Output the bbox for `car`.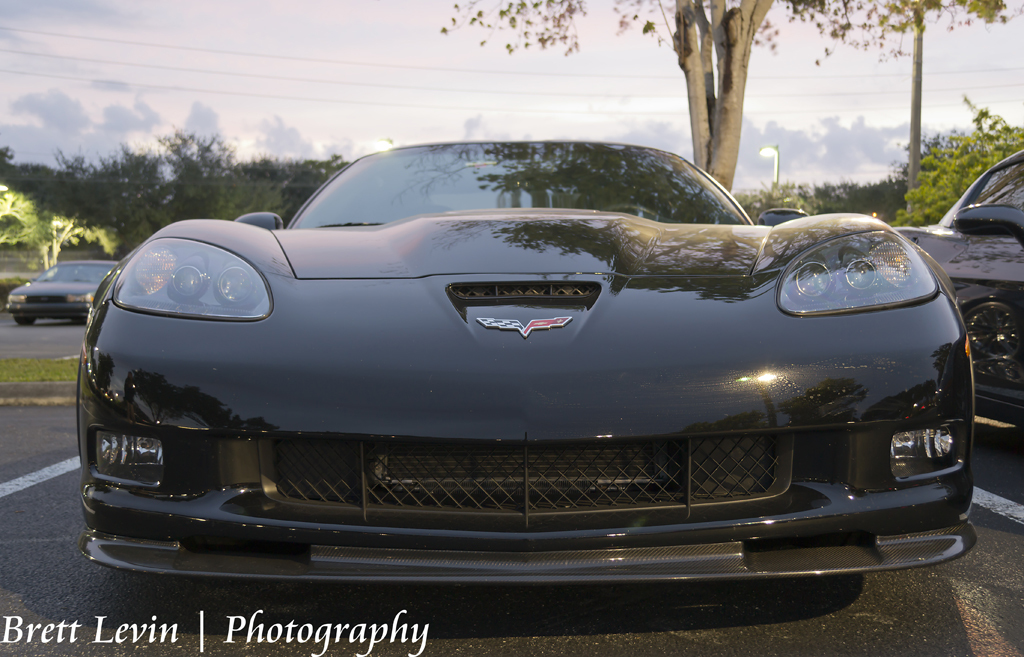
left=2, top=261, right=123, bottom=322.
